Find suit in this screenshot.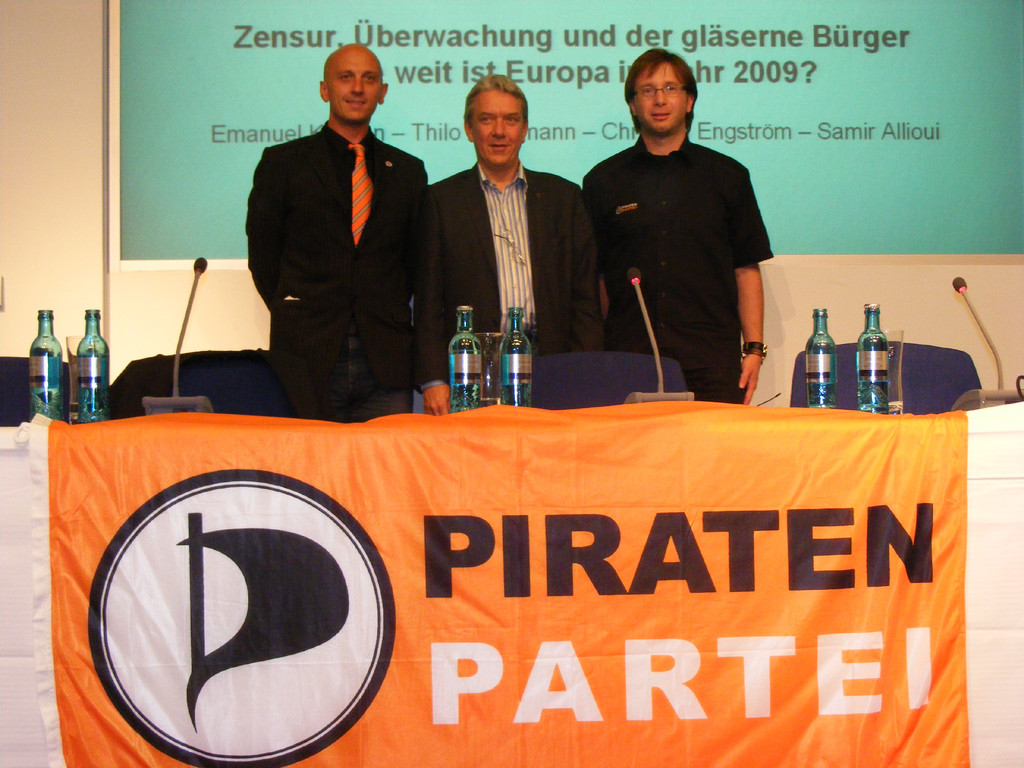
The bounding box for suit is x1=429, y1=161, x2=603, y2=355.
